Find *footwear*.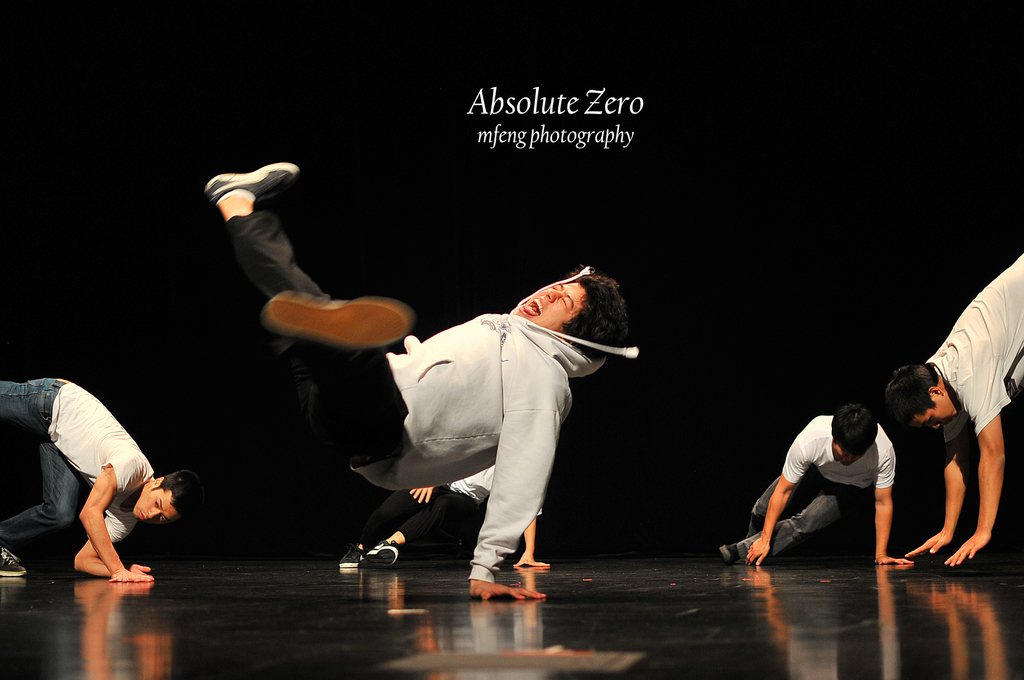
205:162:301:202.
